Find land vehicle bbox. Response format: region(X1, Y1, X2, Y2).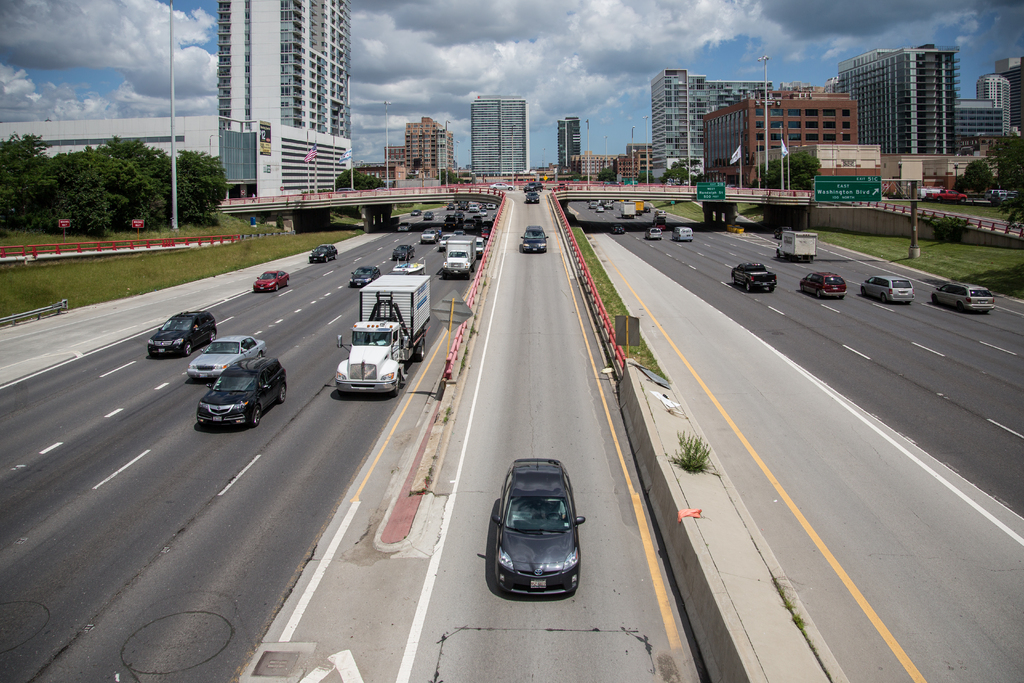
region(518, 222, 548, 254).
